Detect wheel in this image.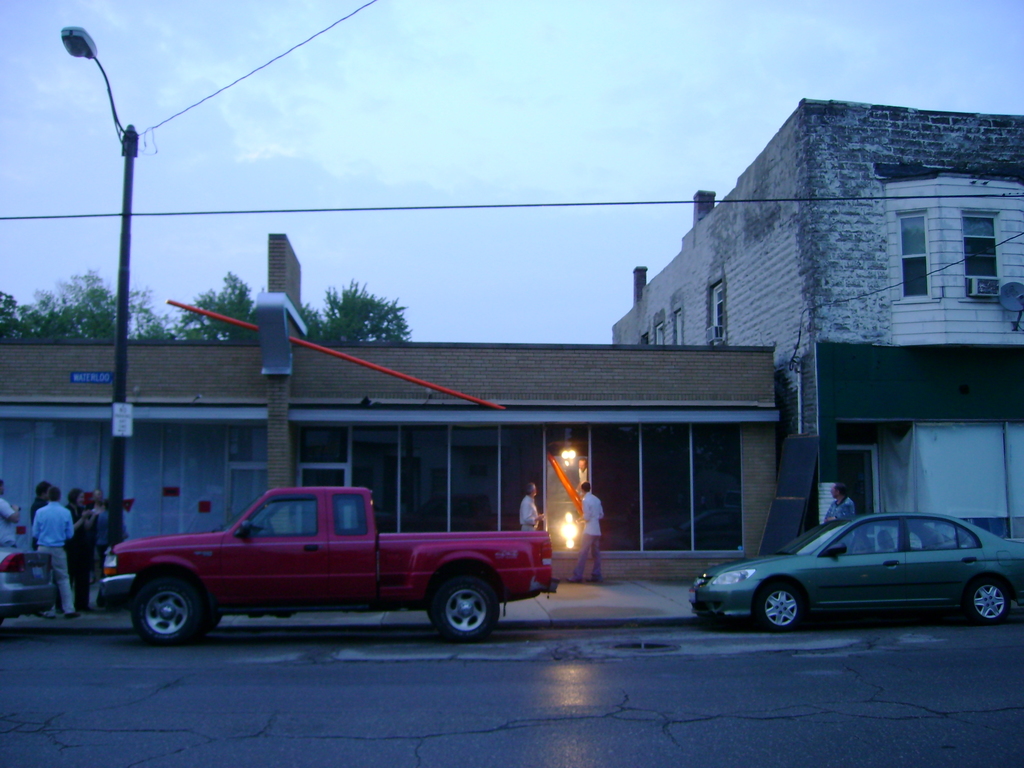
Detection: x1=266 y1=517 x2=274 y2=532.
